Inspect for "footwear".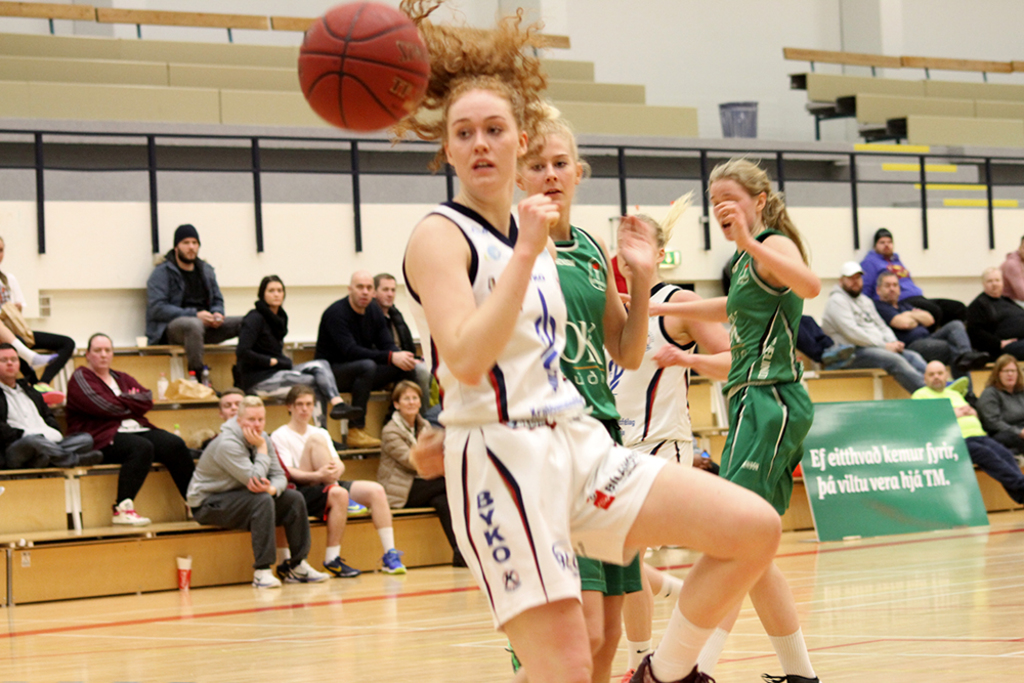
Inspection: x1=275, y1=558, x2=338, y2=587.
